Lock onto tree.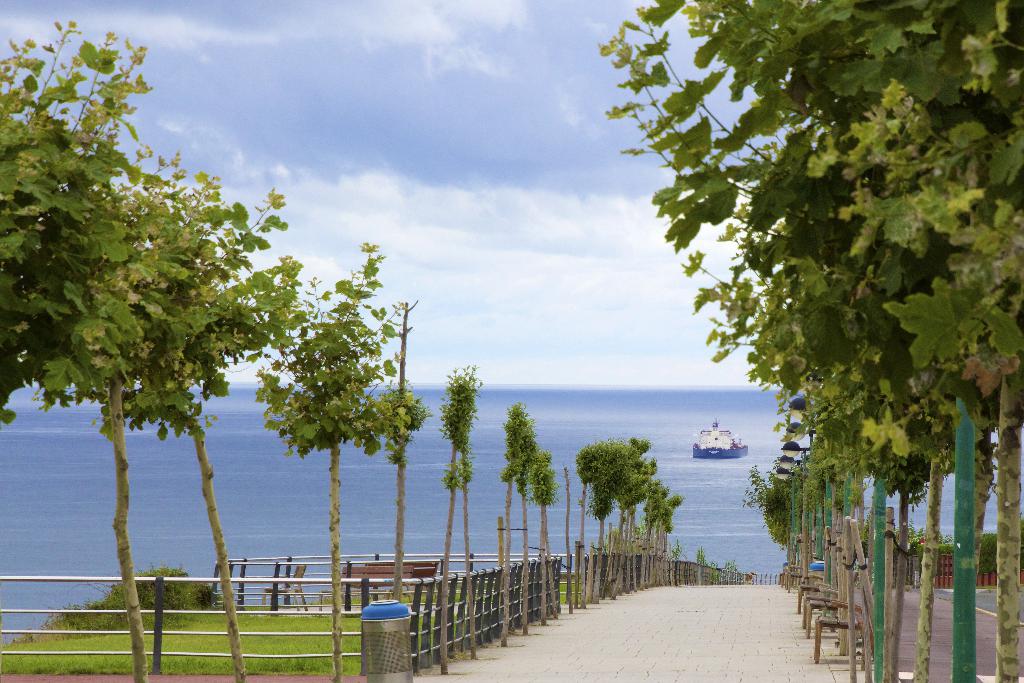
Locked: crop(513, 408, 531, 634).
